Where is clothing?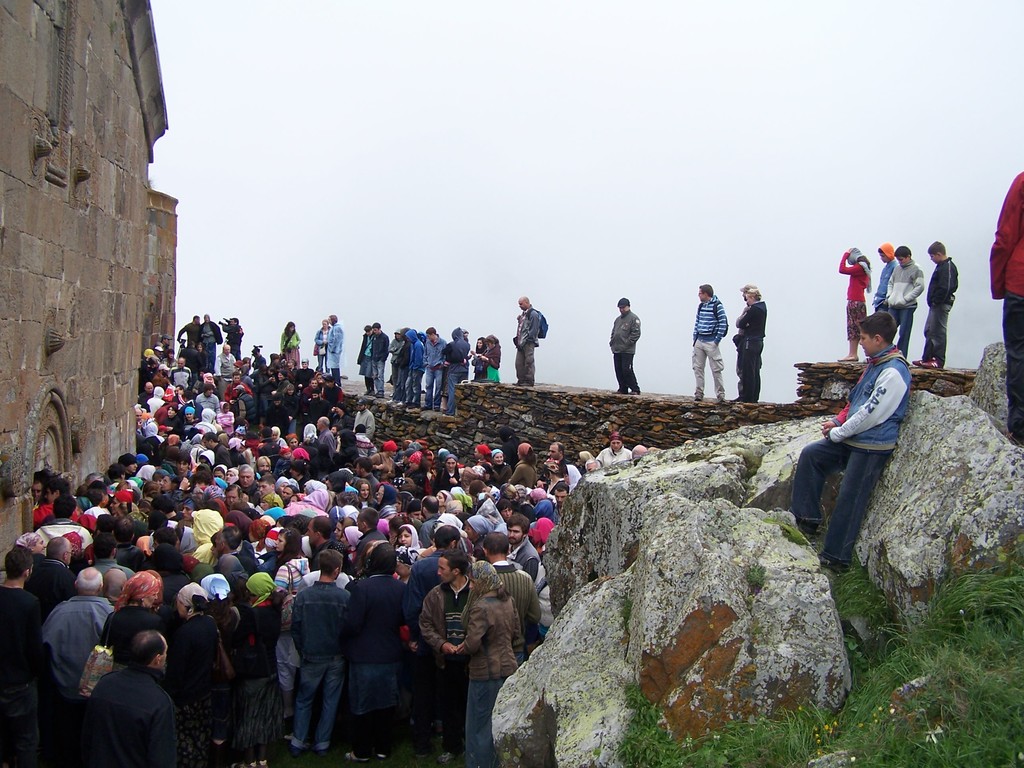
(x1=837, y1=250, x2=874, y2=344).
